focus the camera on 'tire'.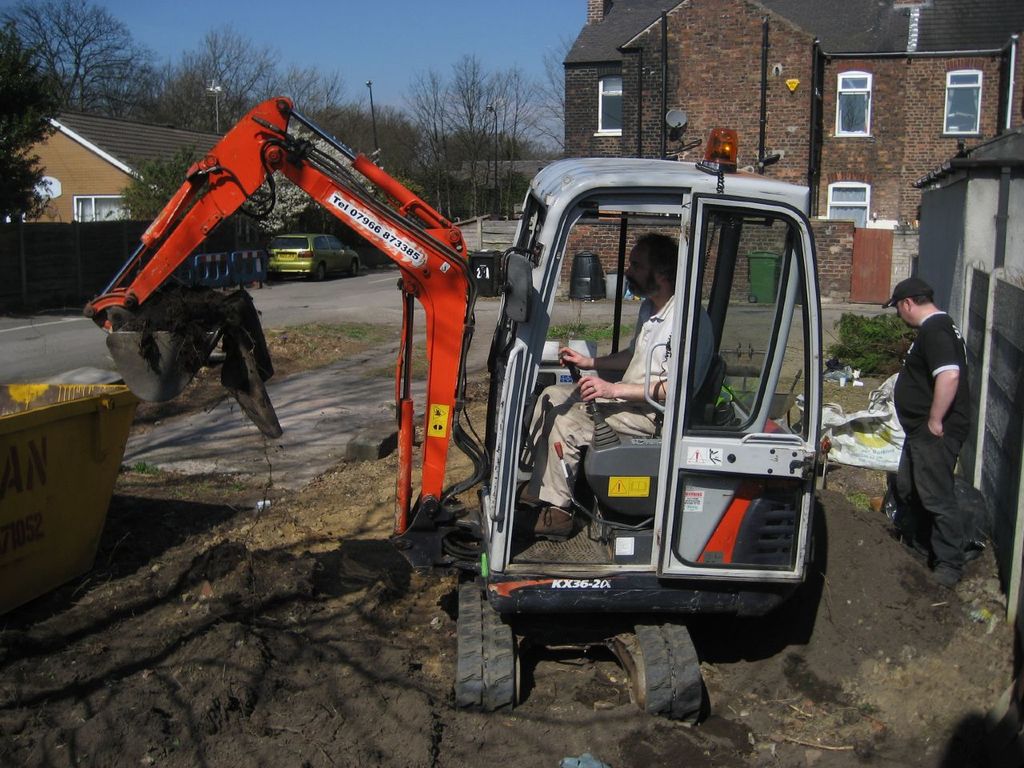
Focus region: locate(349, 262, 358, 276).
